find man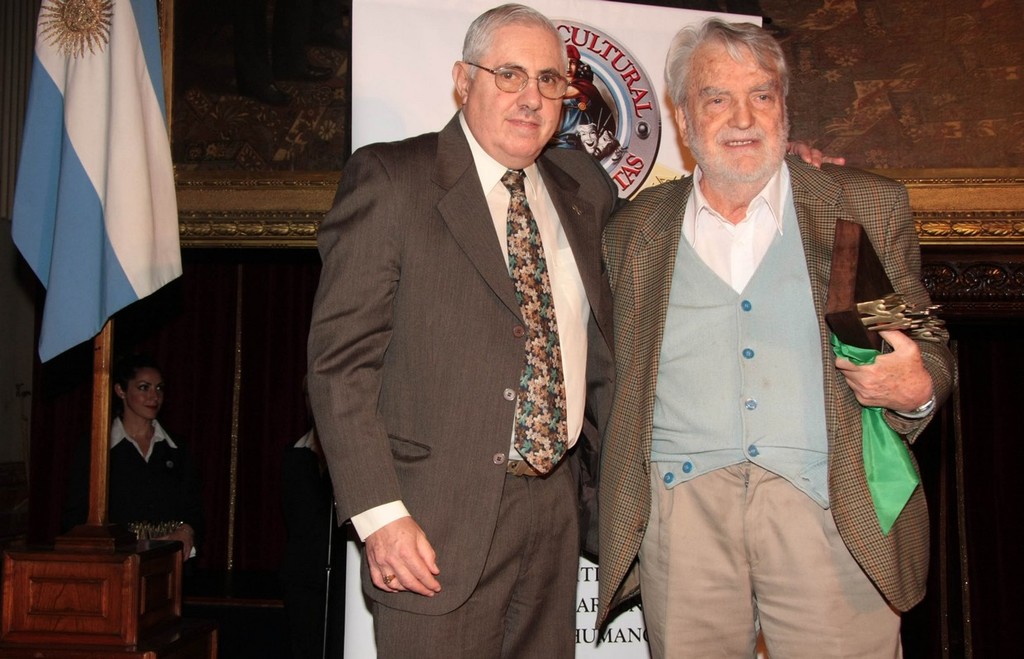
[568,35,933,656]
